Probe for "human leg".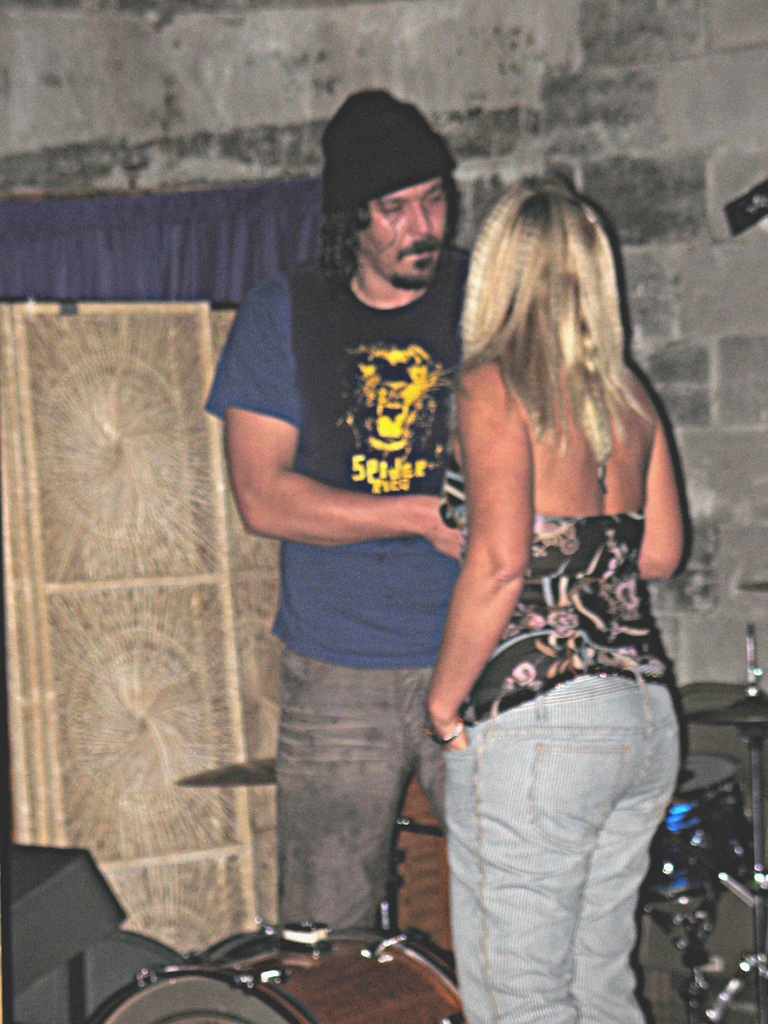
Probe result: select_region(572, 666, 691, 1023).
